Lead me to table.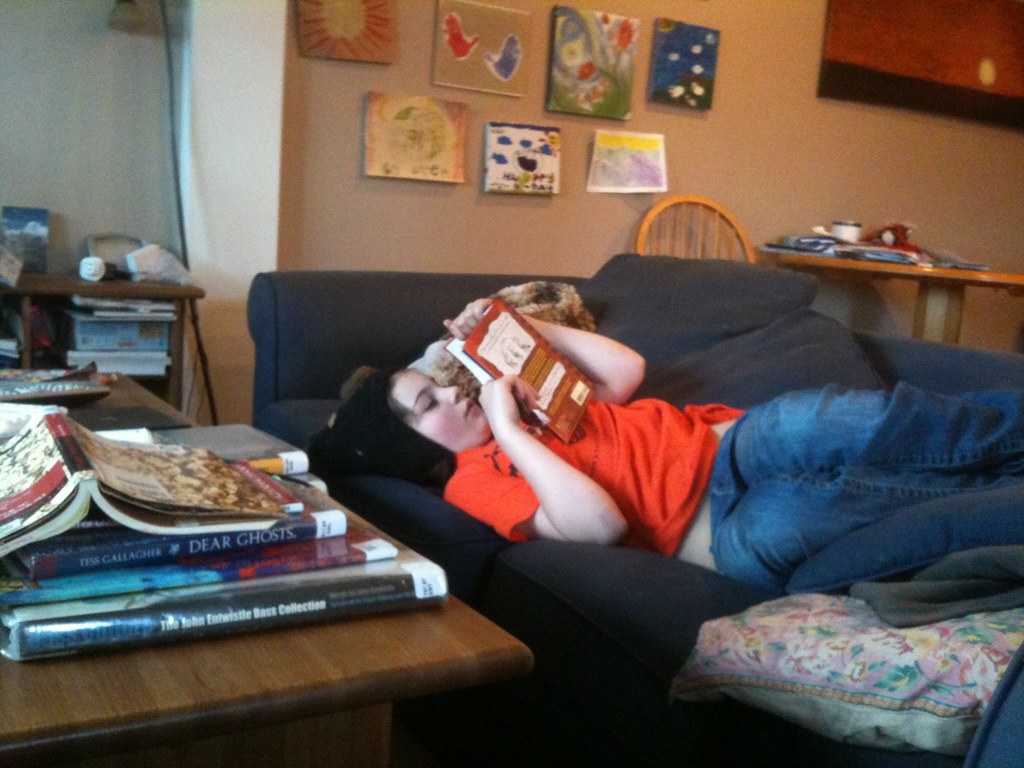
Lead to BBox(0, 270, 205, 410).
